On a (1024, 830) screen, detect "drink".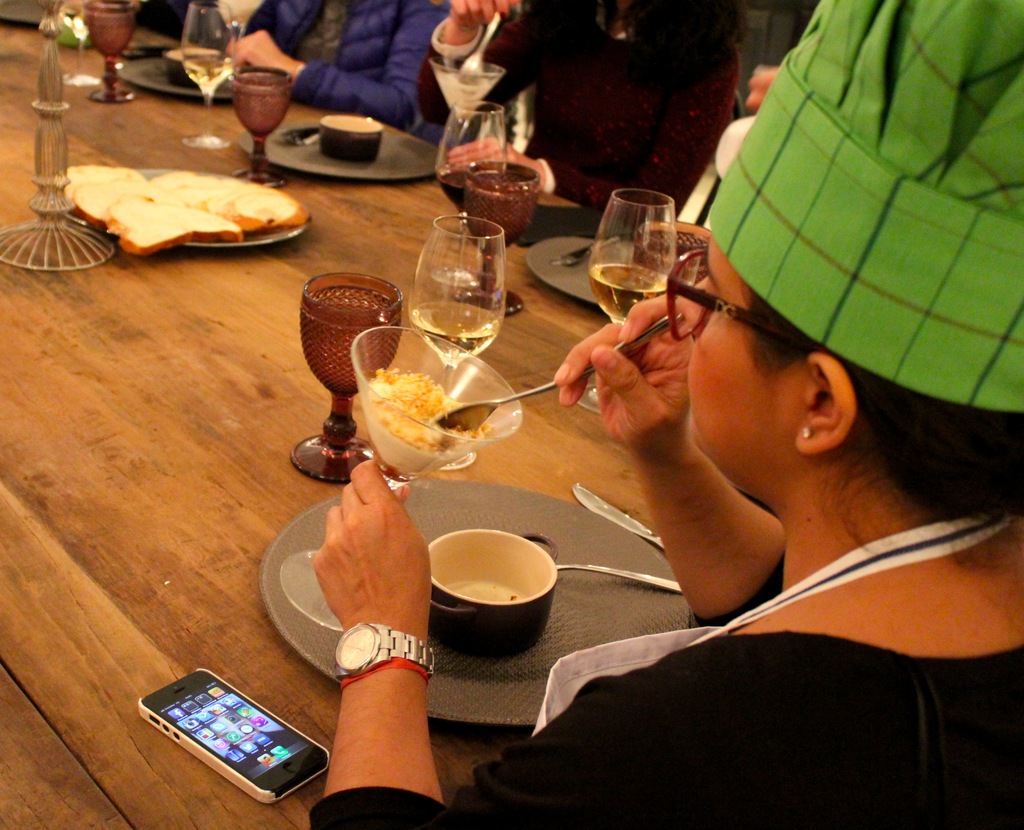
bbox=[415, 304, 496, 368].
